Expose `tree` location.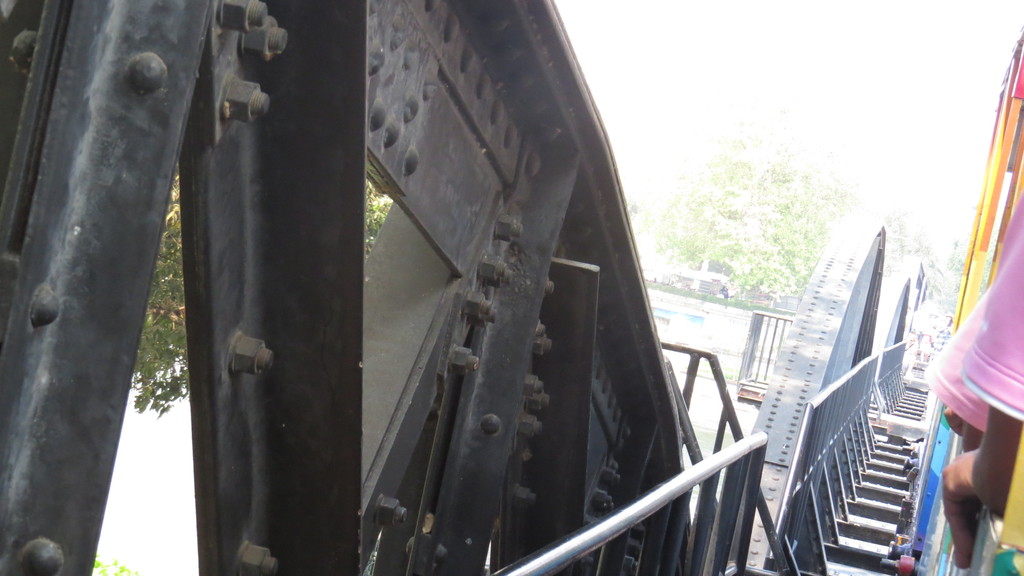
Exposed at {"left": 360, "top": 173, "right": 396, "bottom": 263}.
